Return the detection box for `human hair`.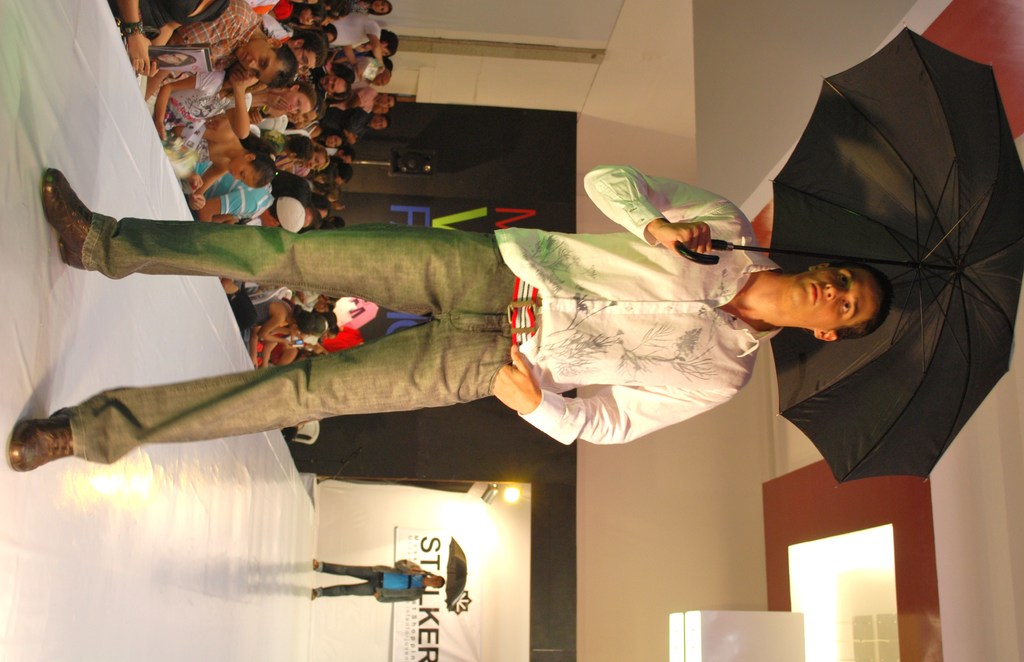
308, 7, 328, 24.
